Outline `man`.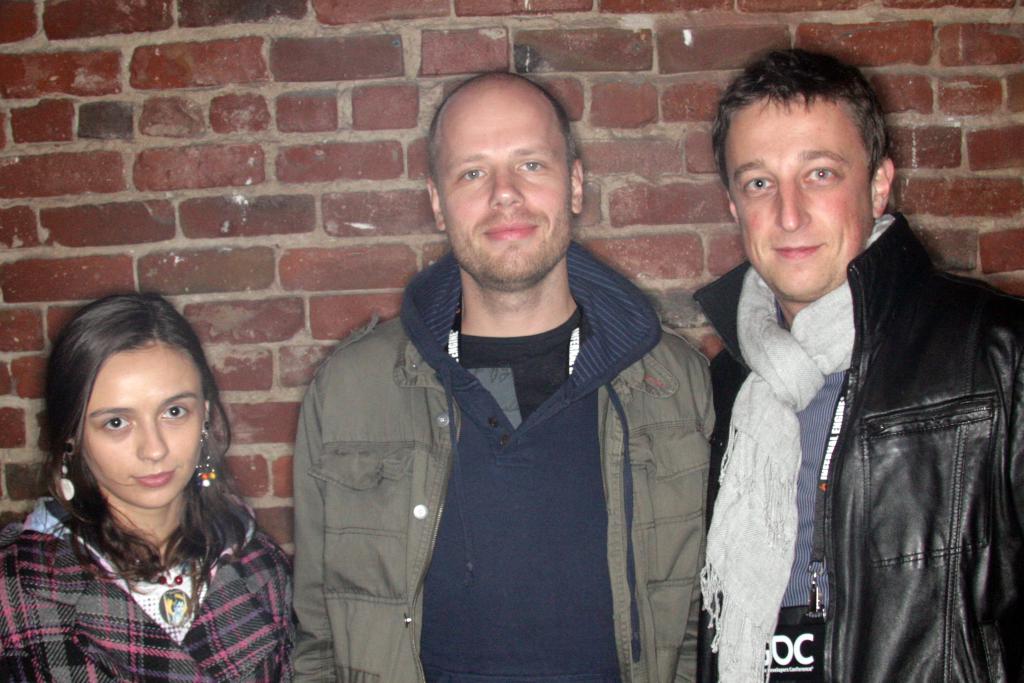
Outline: {"x1": 698, "y1": 44, "x2": 1023, "y2": 682}.
